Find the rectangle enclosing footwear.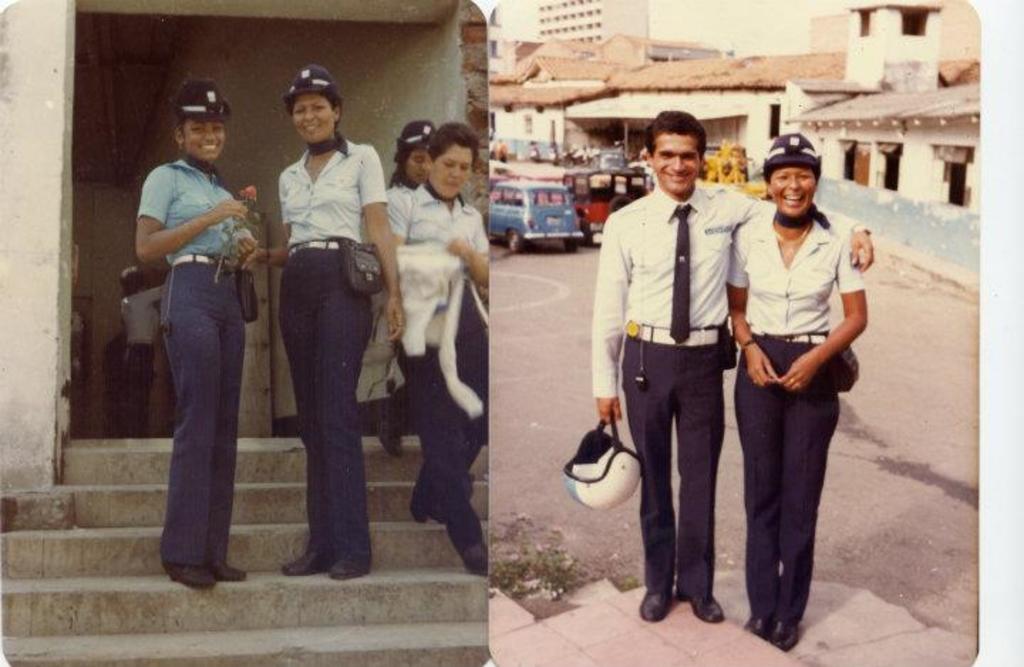
x1=740 y1=607 x2=774 y2=640.
